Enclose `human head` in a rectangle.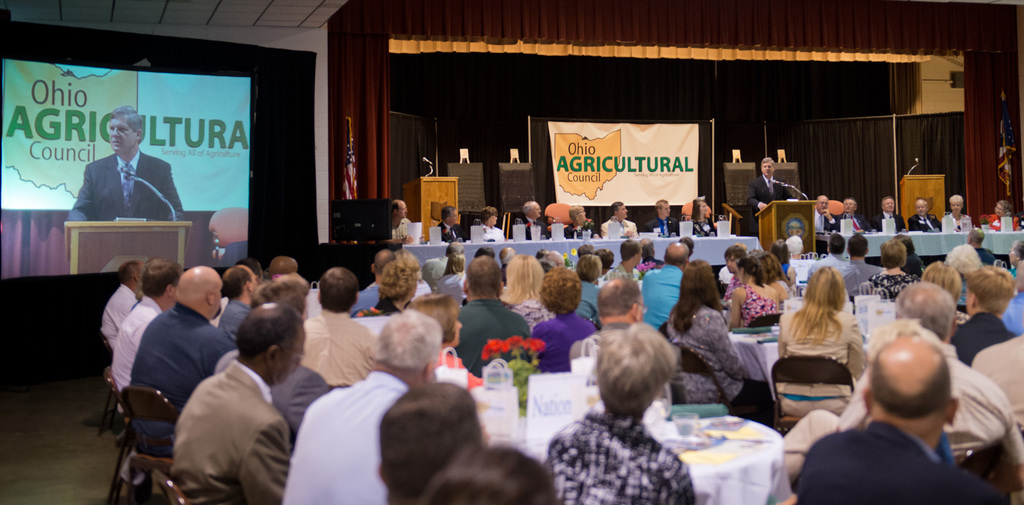
rect(118, 259, 147, 293).
